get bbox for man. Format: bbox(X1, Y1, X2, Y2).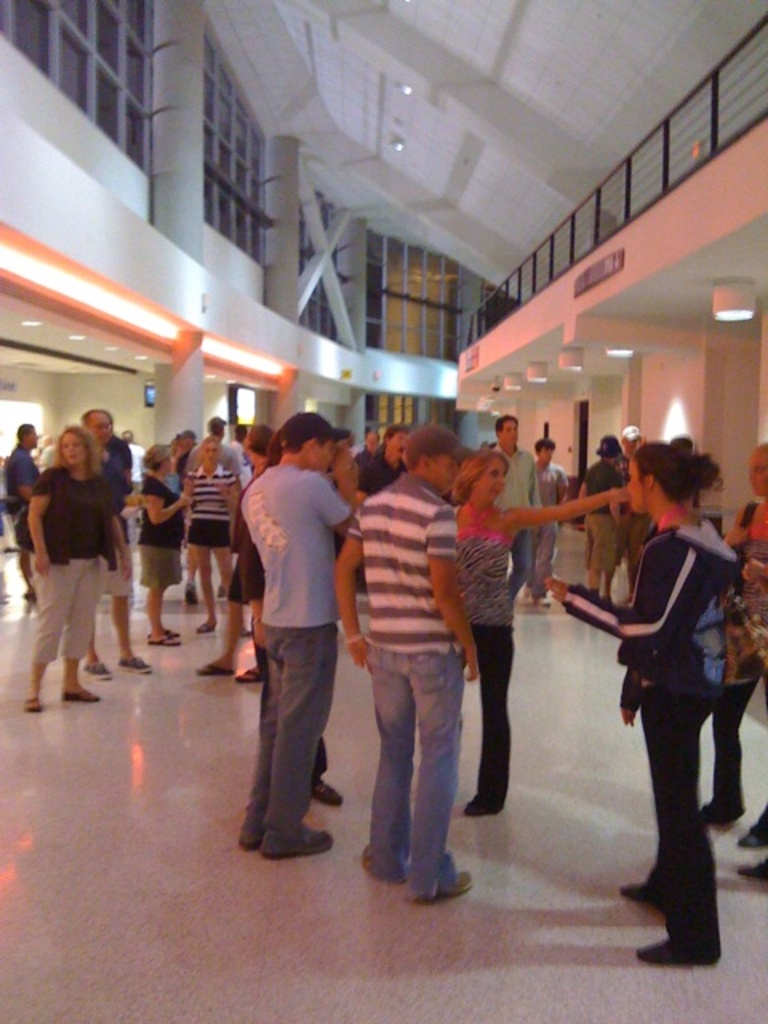
bbox(325, 426, 482, 901).
